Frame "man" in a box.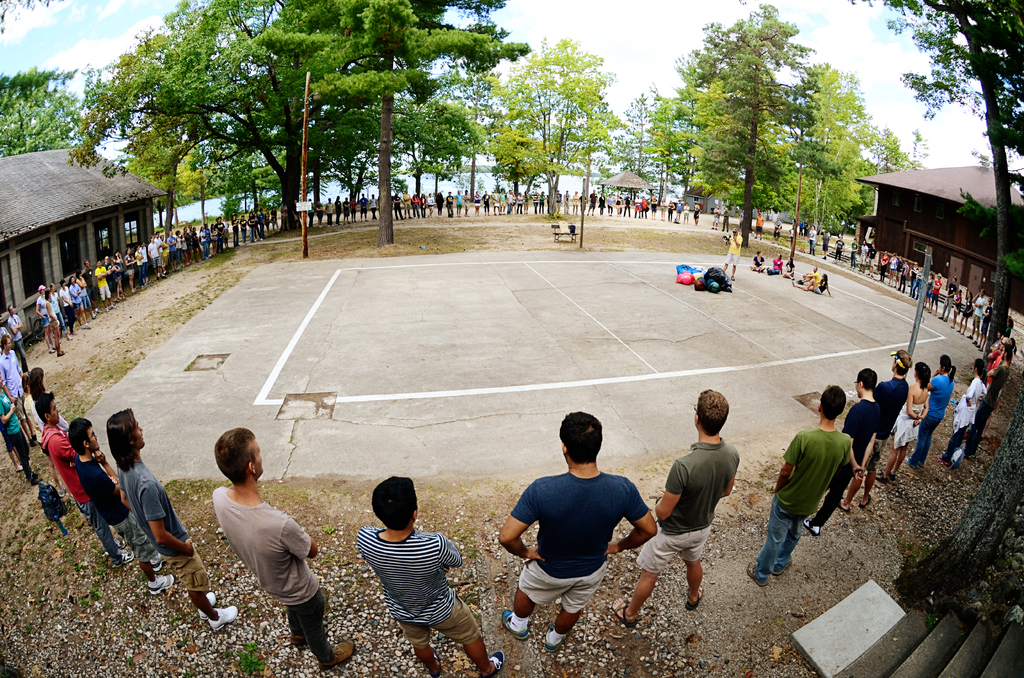
(404,191,413,220).
